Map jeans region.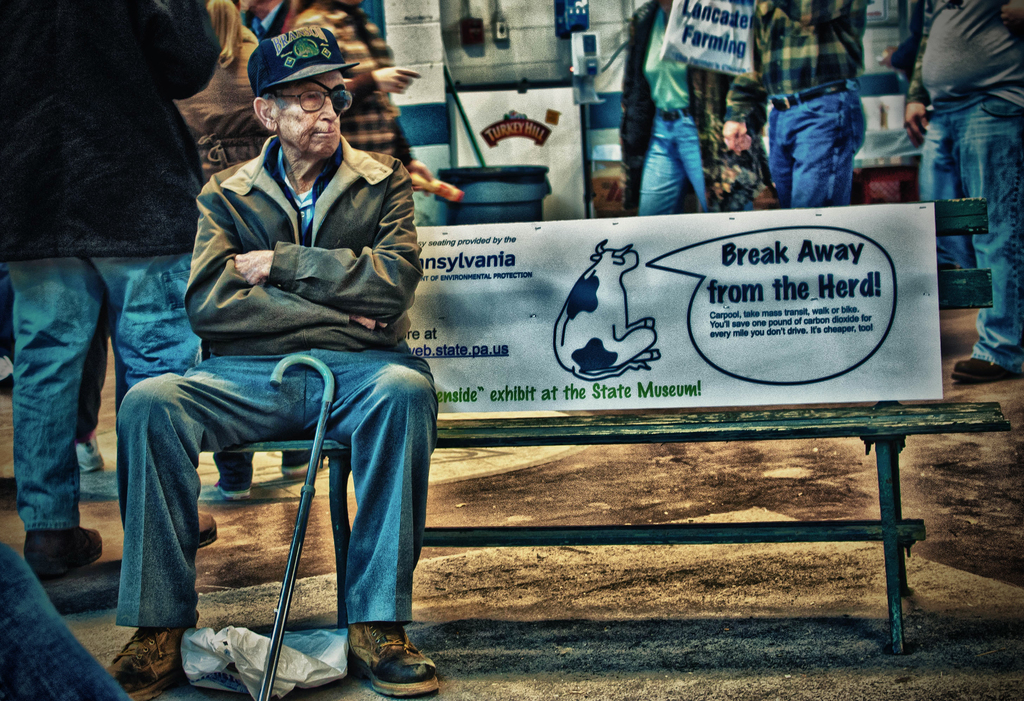
Mapped to (765, 77, 865, 206).
